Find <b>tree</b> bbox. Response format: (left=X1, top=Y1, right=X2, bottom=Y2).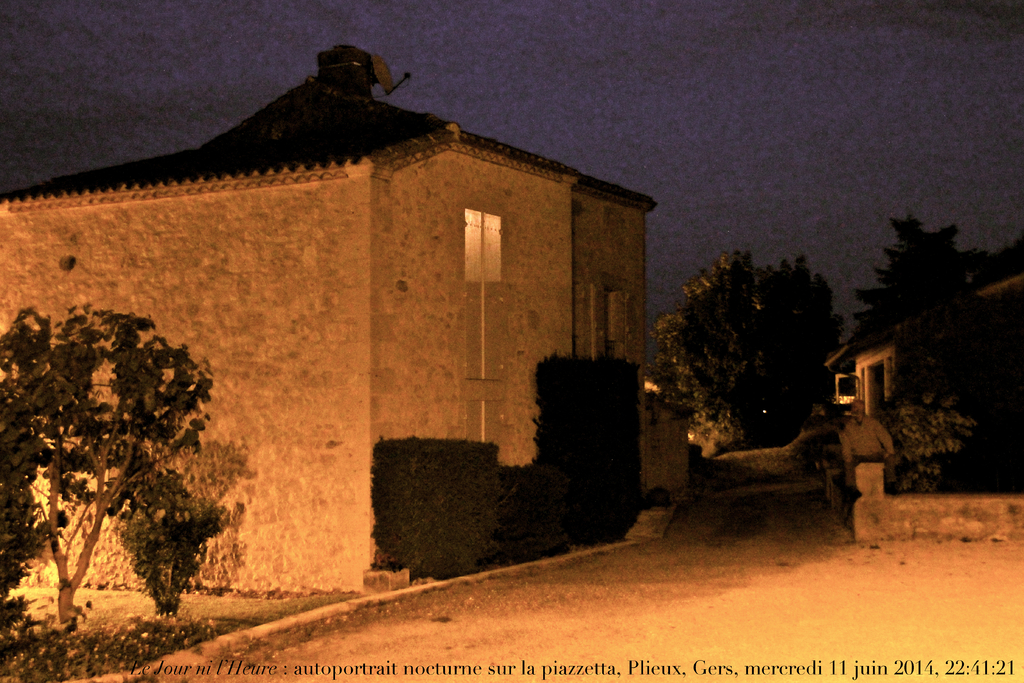
(left=650, top=247, right=849, bottom=456).
